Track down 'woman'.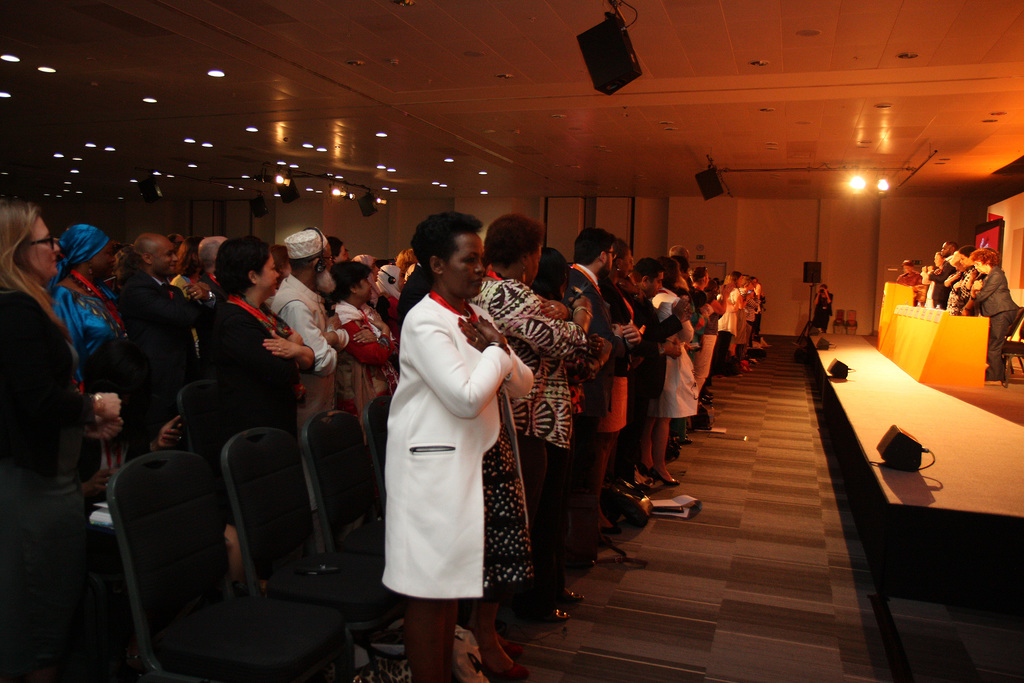
Tracked to box(77, 335, 263, 590).
